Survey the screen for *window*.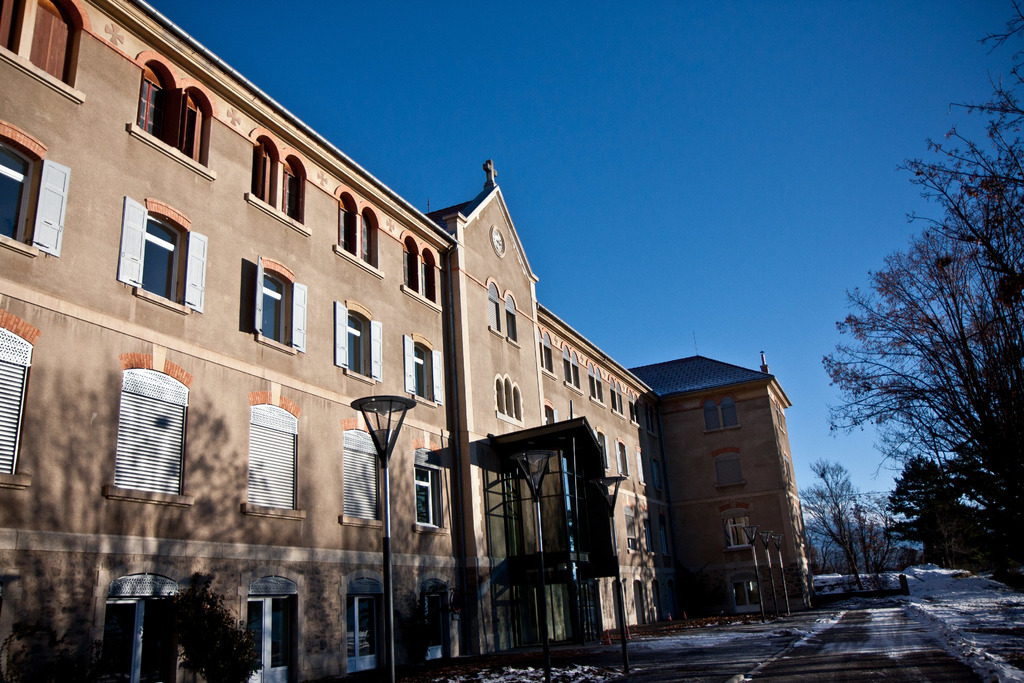
Survey found: bbox=[251, 255, 308, 353].
